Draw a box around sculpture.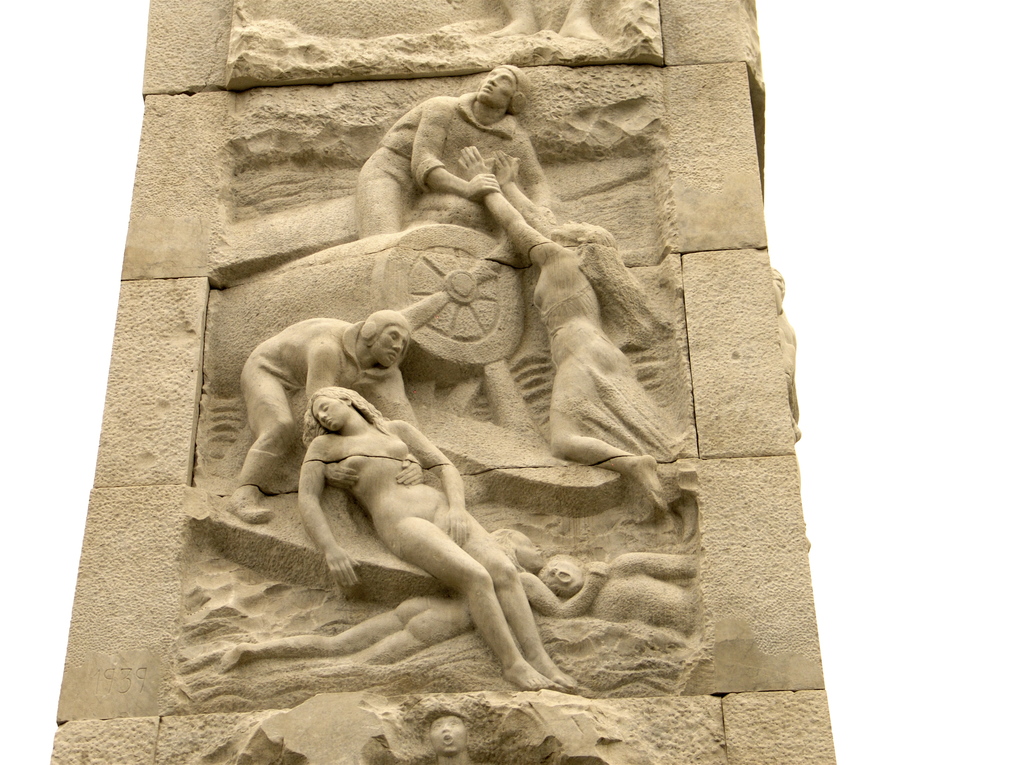
x1=420 y1=705 x2=479 y2=764.
